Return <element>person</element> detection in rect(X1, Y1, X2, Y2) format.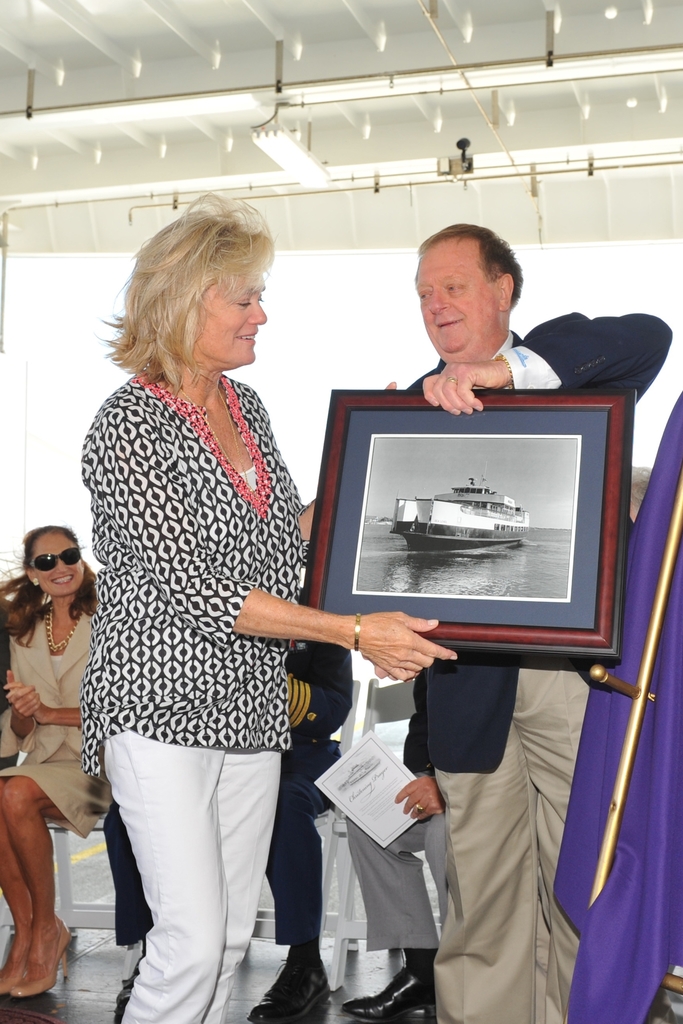
rect(101, 636, 353, 1023).
